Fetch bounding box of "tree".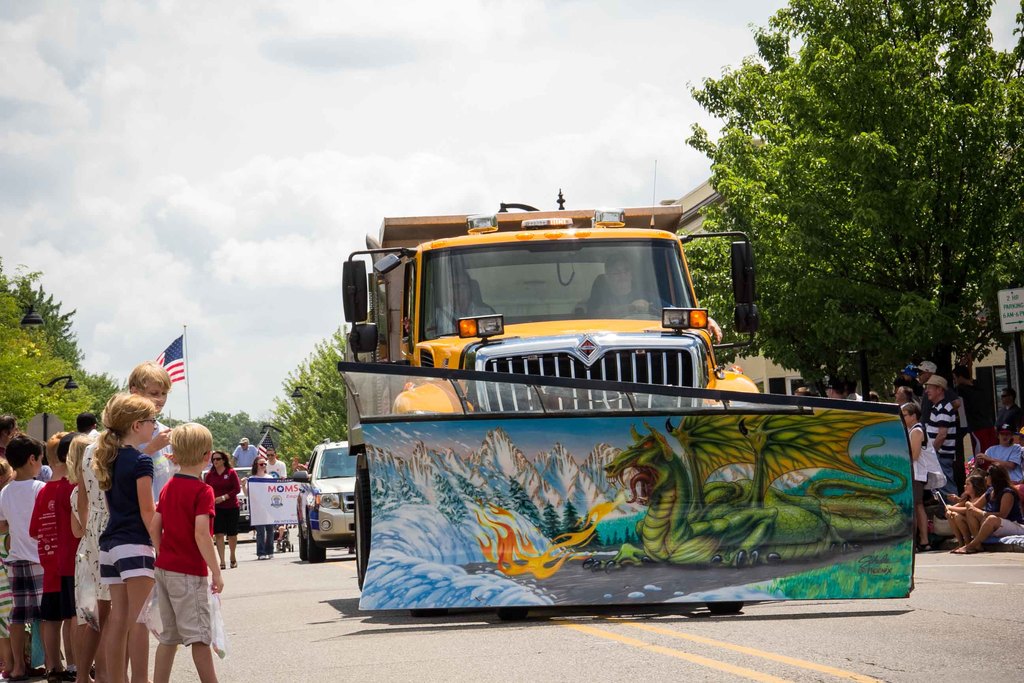
Bbox: (x1=673, y1=0, x2=1023, y2=482).
